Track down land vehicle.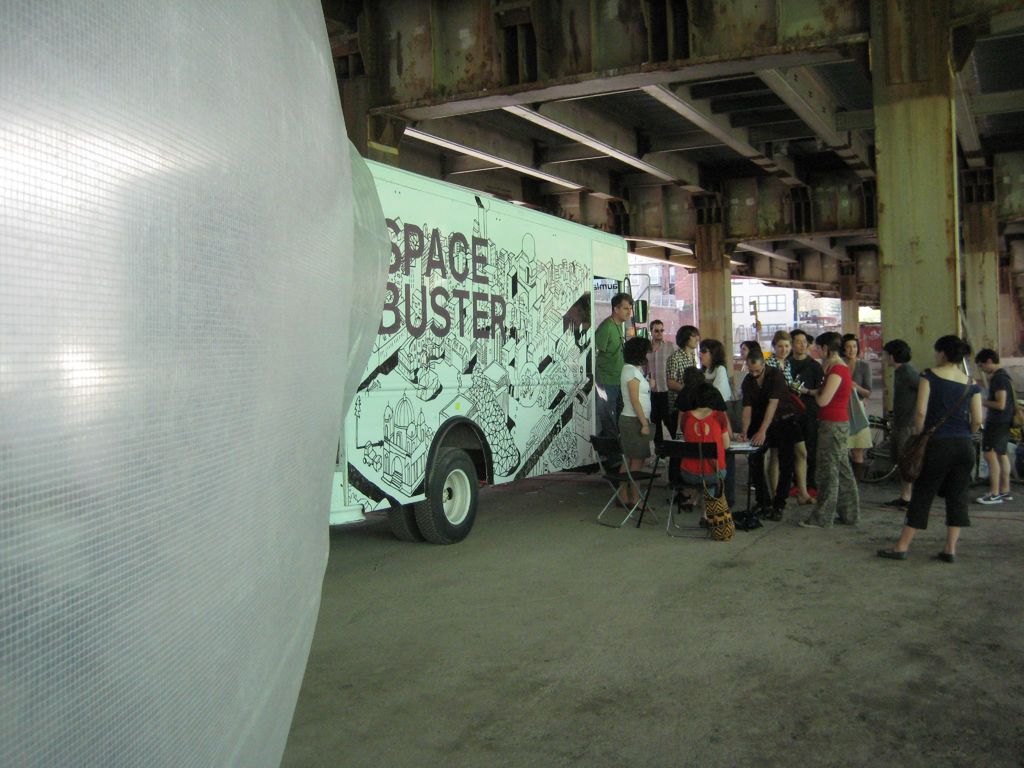
Tracked to [left=333, top=173, right=643, bottom=554].
